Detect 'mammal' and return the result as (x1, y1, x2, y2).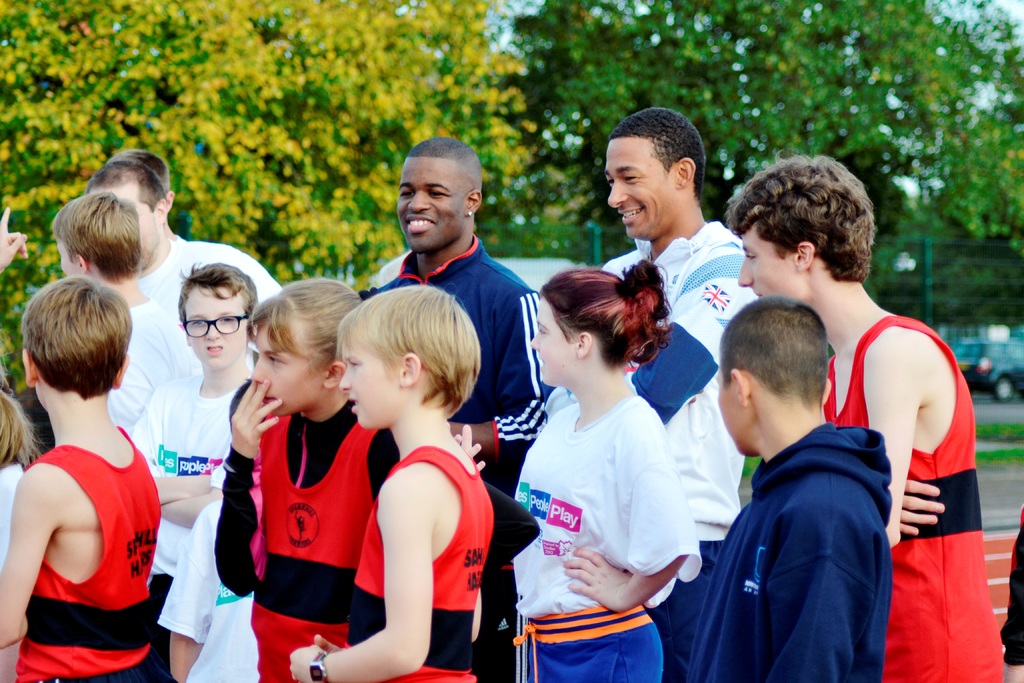
(125, 257, 265, 682).
